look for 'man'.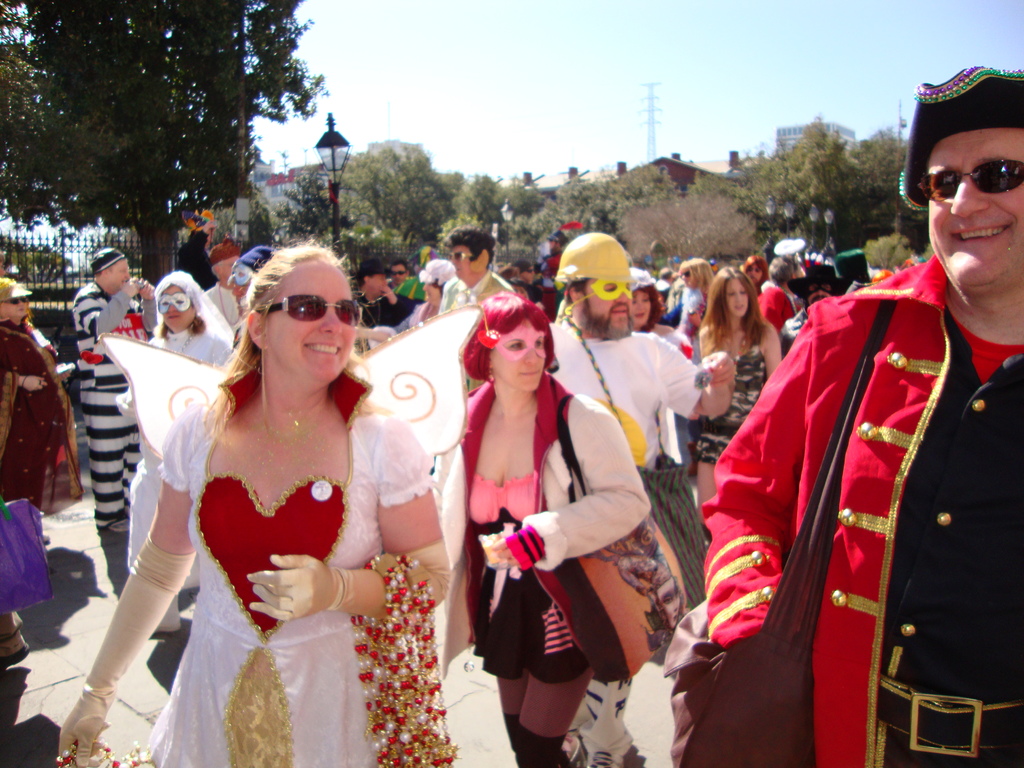
Found: {"x1": 702, "y1": 60, "x2": 1021, "y2": 767}.
